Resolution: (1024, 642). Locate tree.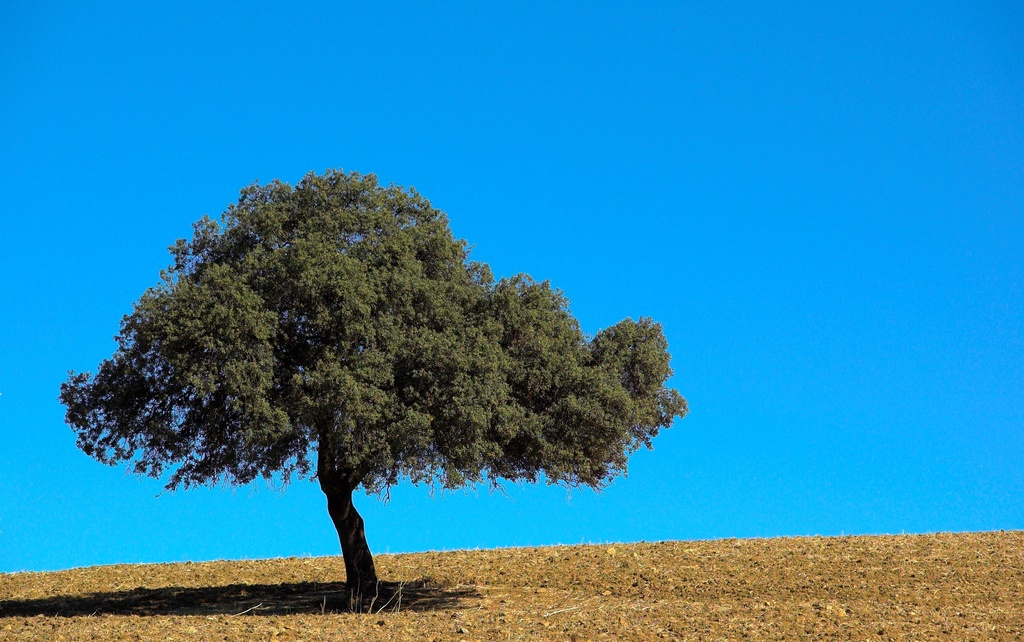
60, 140, 665, 584.
